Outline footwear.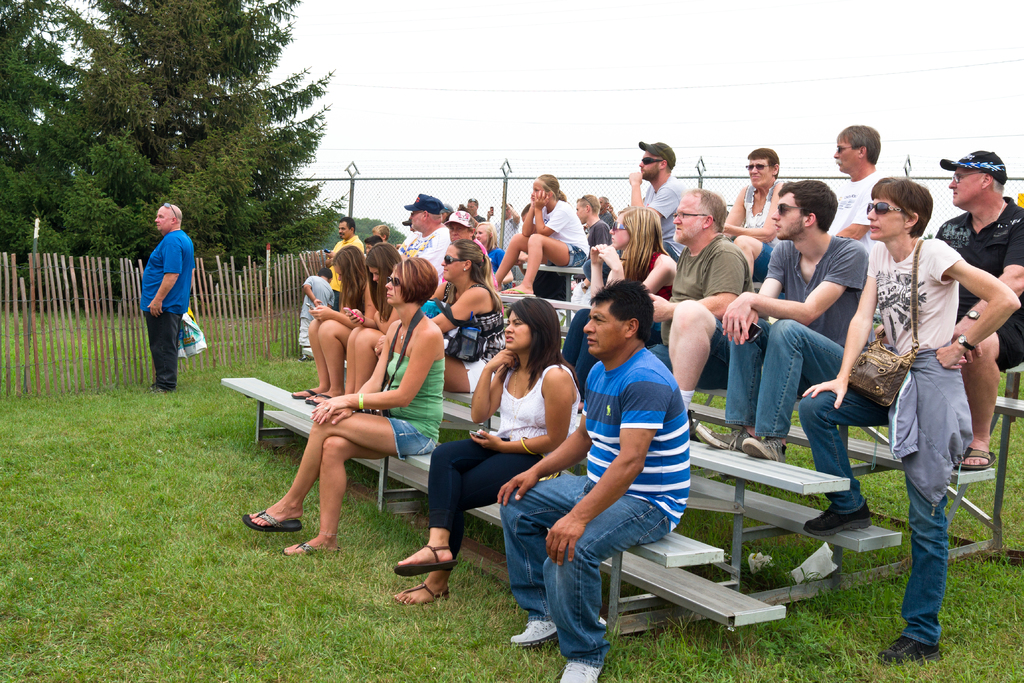
Outline: bbox(289, 384, 314, 403).
